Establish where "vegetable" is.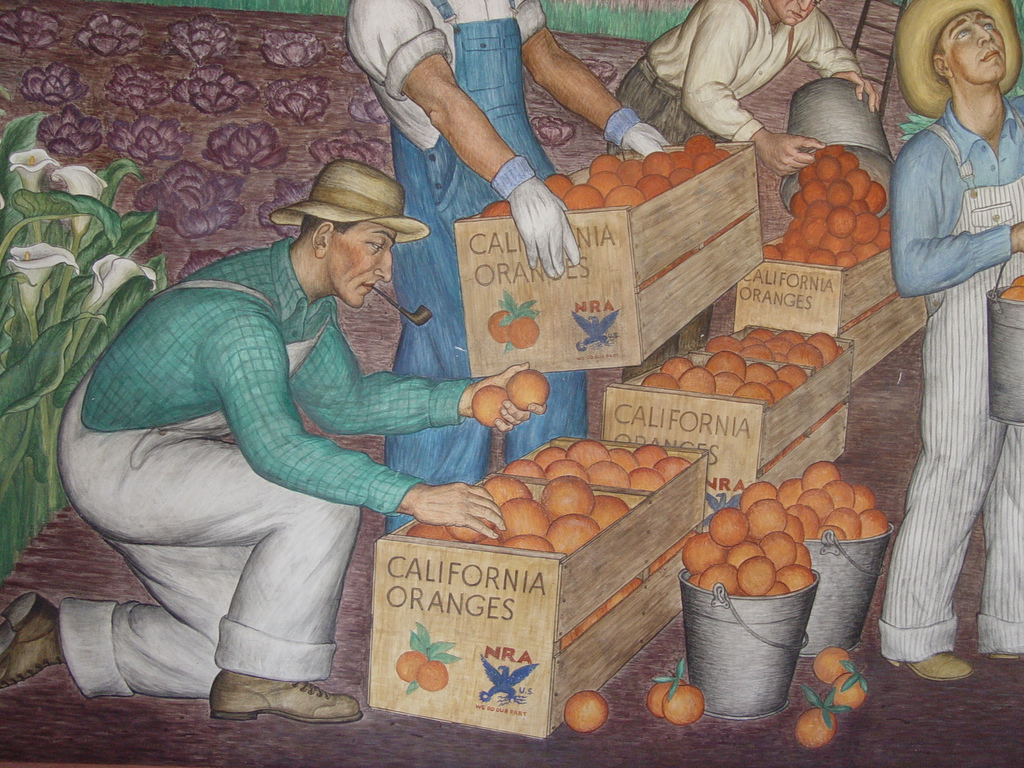
Established at <bbox>797, 710, 840, 749</bbox>.
